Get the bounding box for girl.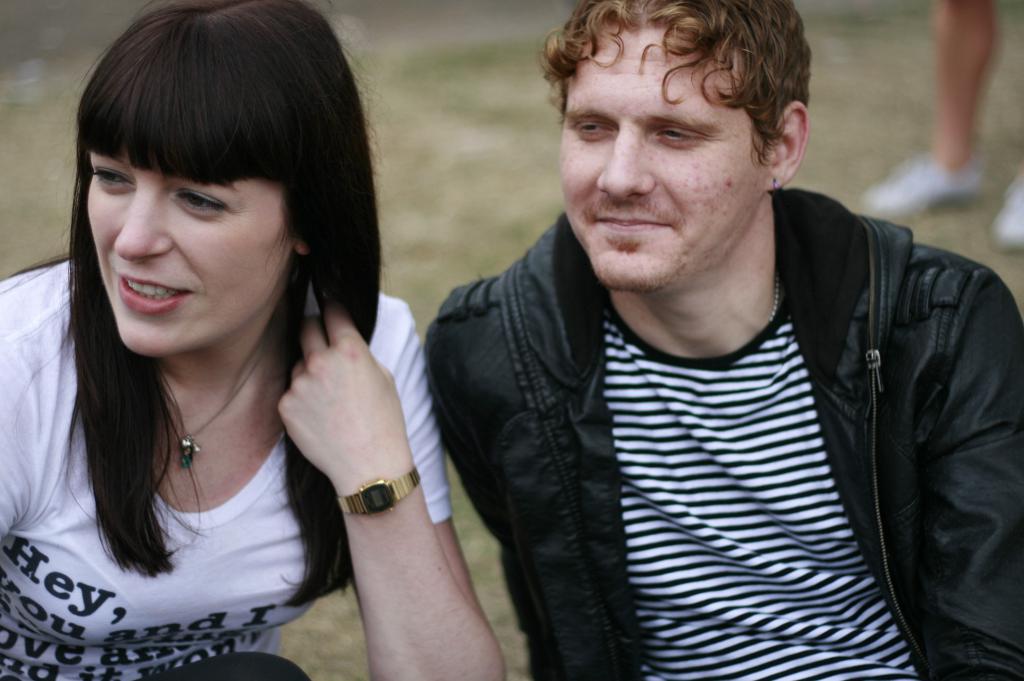
left=0, top=0, right=506, bottom=680.
